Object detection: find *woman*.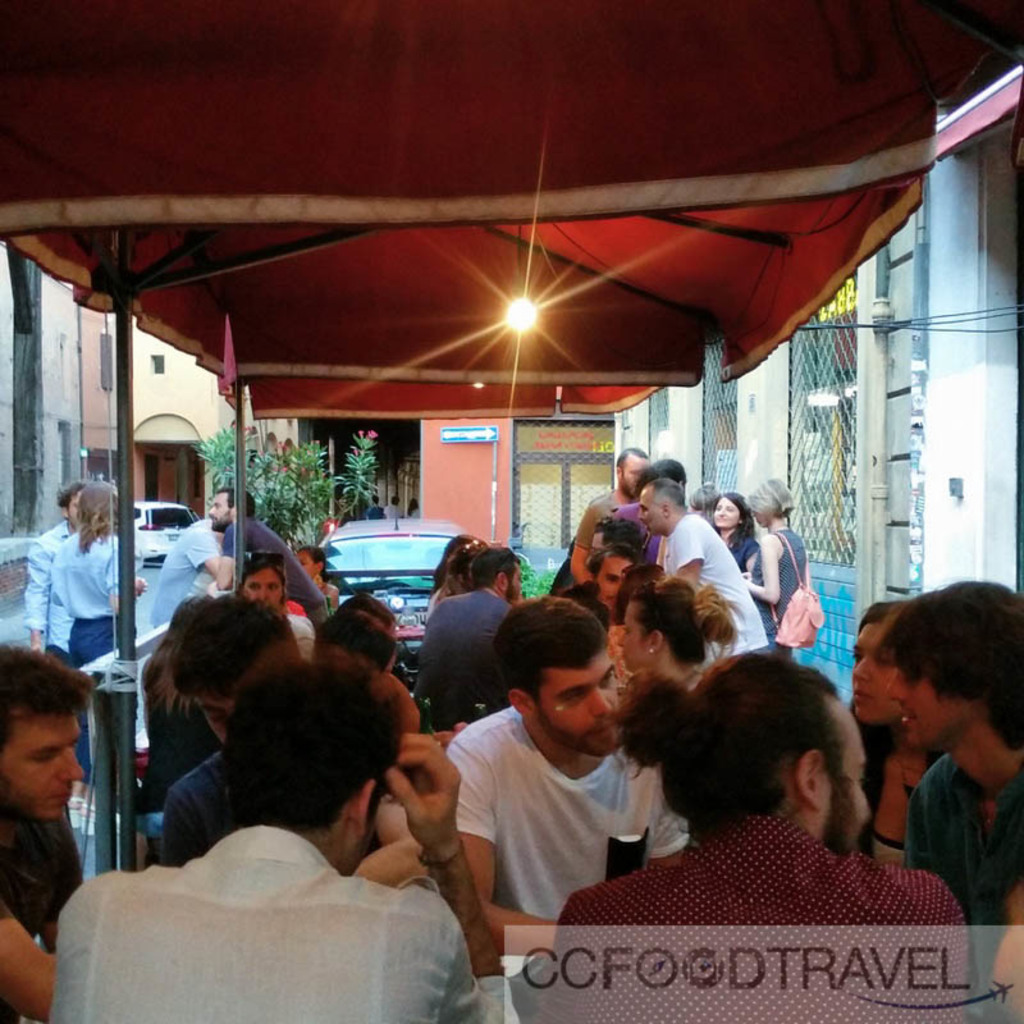
846, 609, 954, 878.
